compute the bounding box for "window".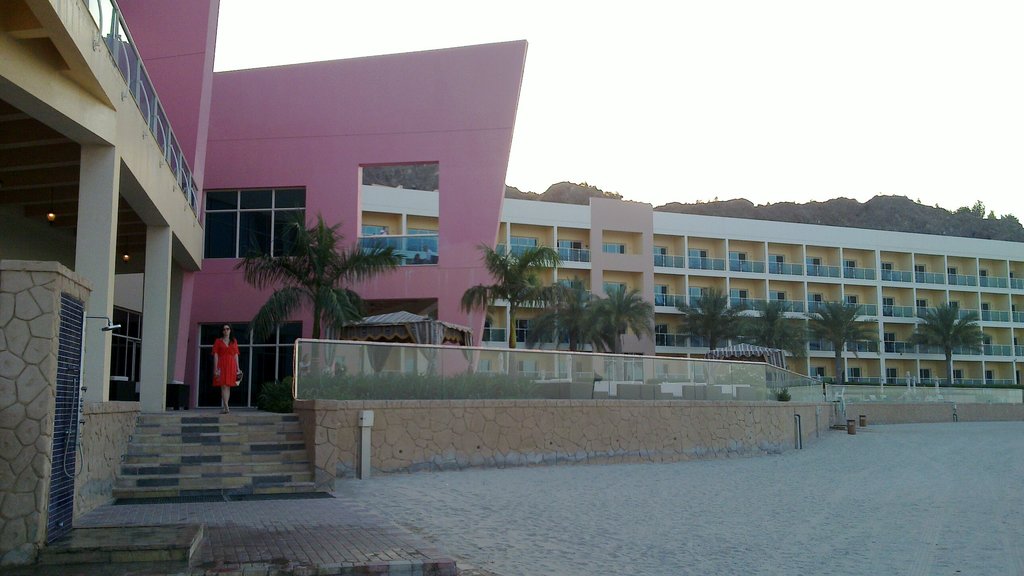
<bbox>511, 232, 535, 263</bbox>.
